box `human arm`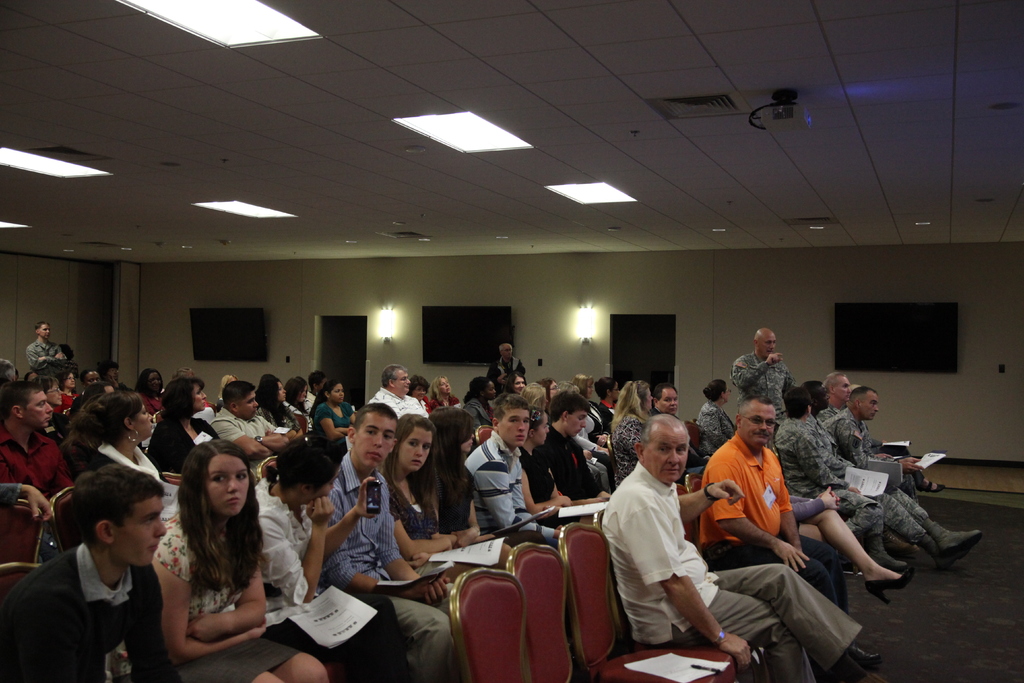
145/425/163/478
